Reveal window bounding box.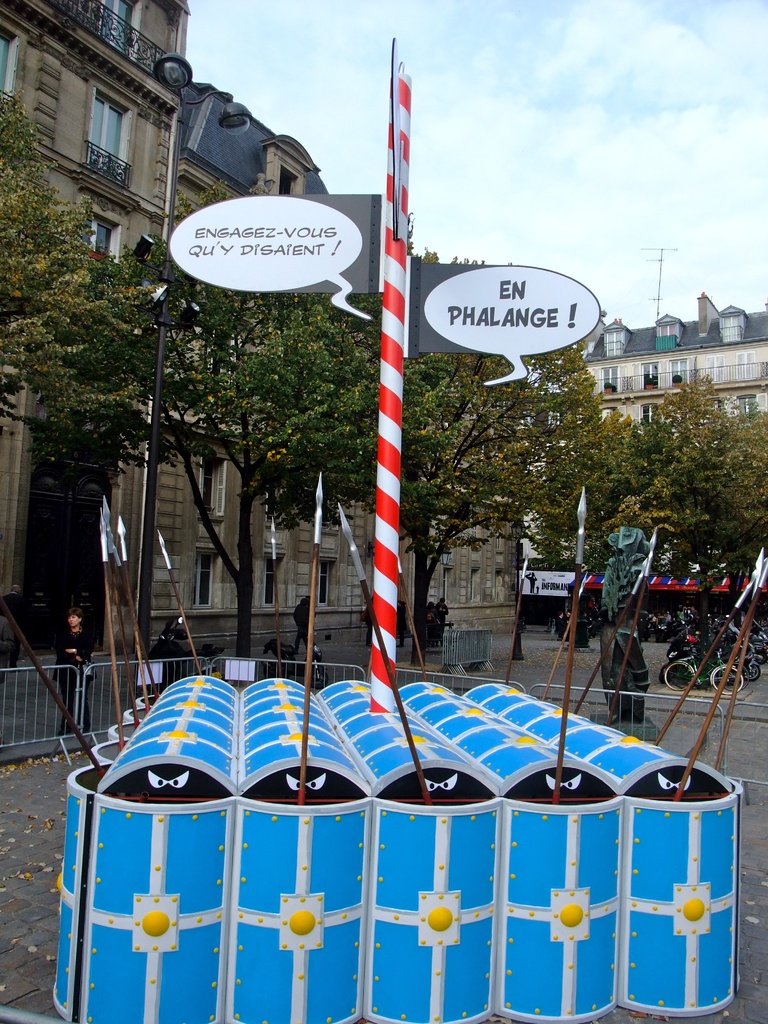
Revealed: 639/403/662/425.
